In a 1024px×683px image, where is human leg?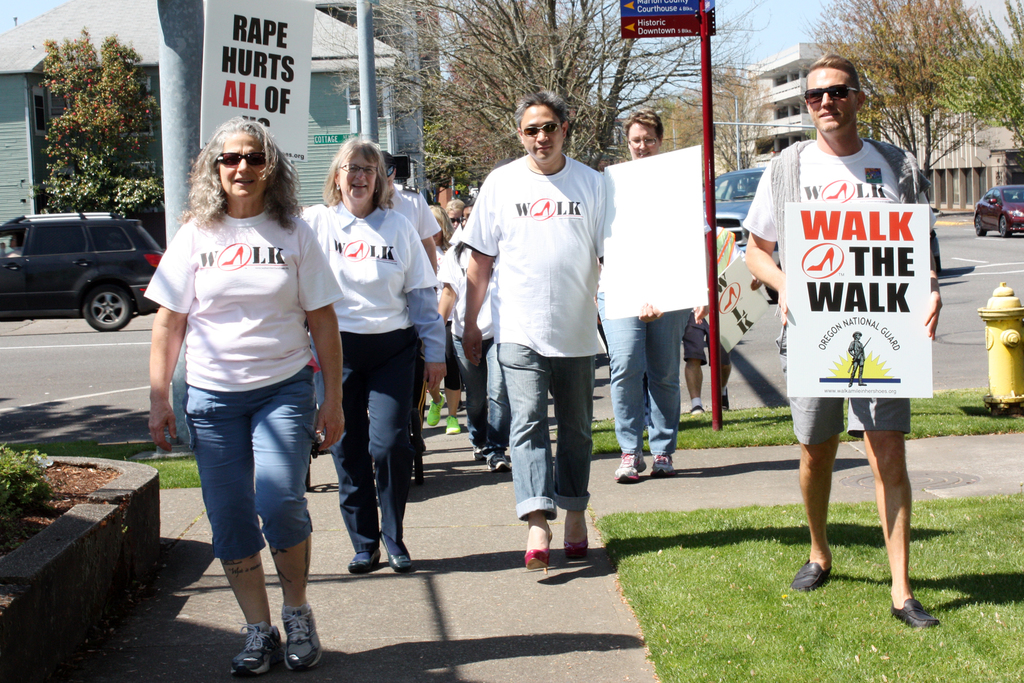
left=840, top=396, right=940, bottom=627.
